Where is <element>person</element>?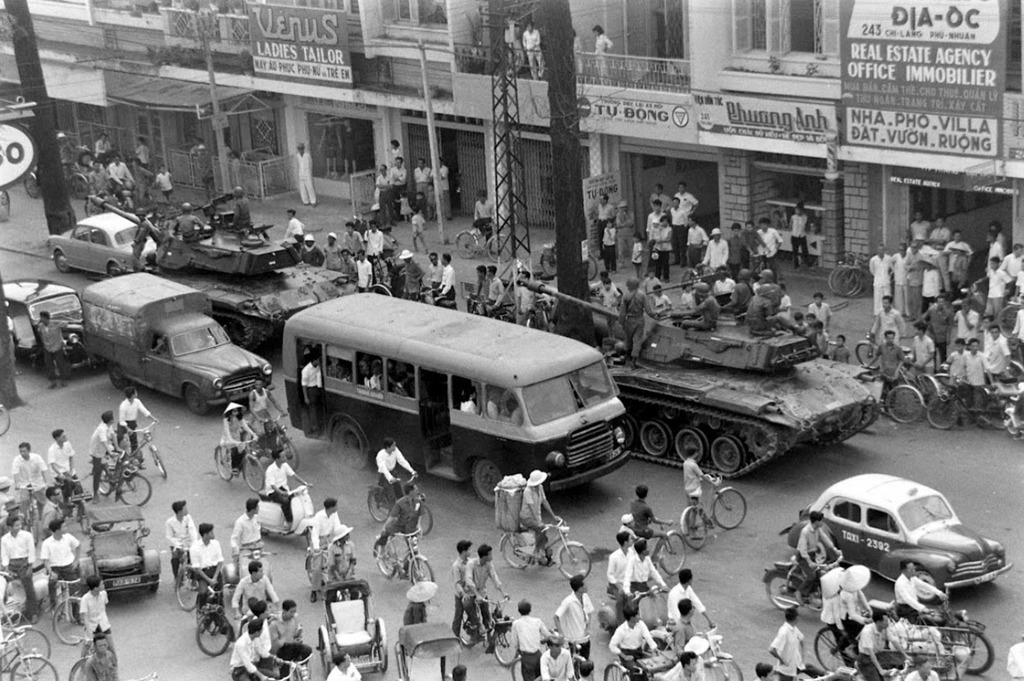
bbox=[905, 239, 931, 308].
